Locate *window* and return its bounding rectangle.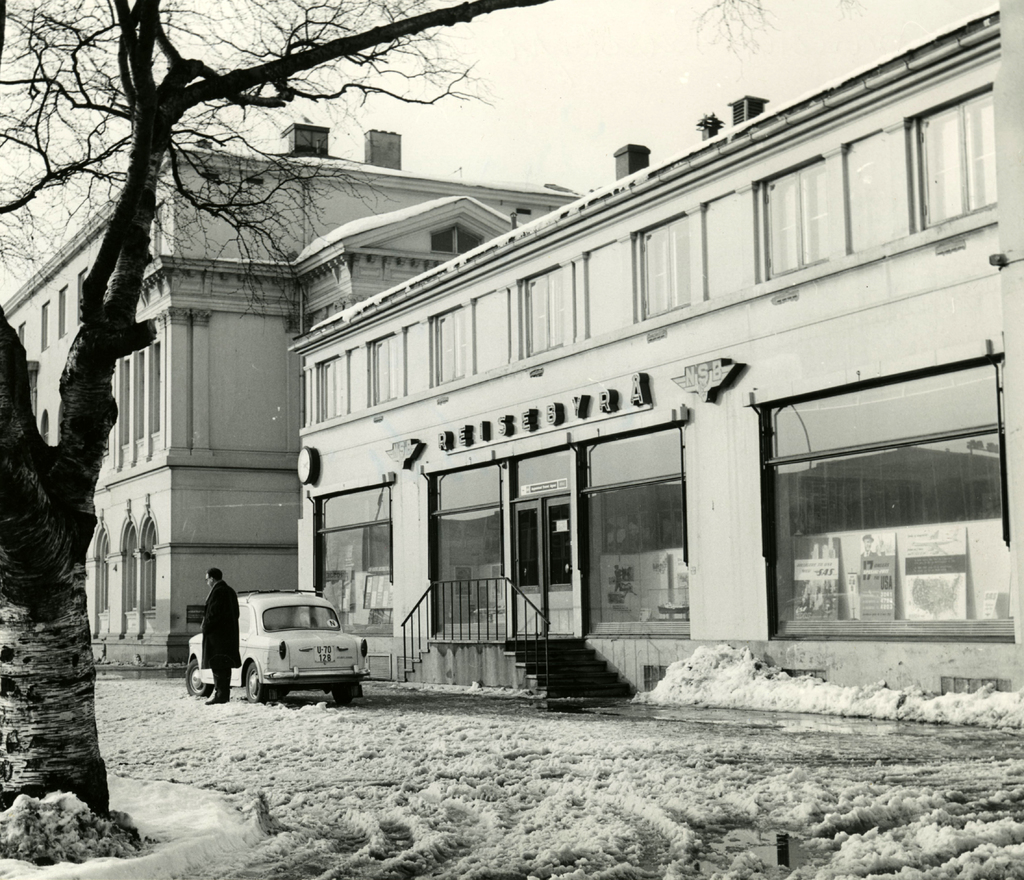
<box>369,331,403,402</box>.
